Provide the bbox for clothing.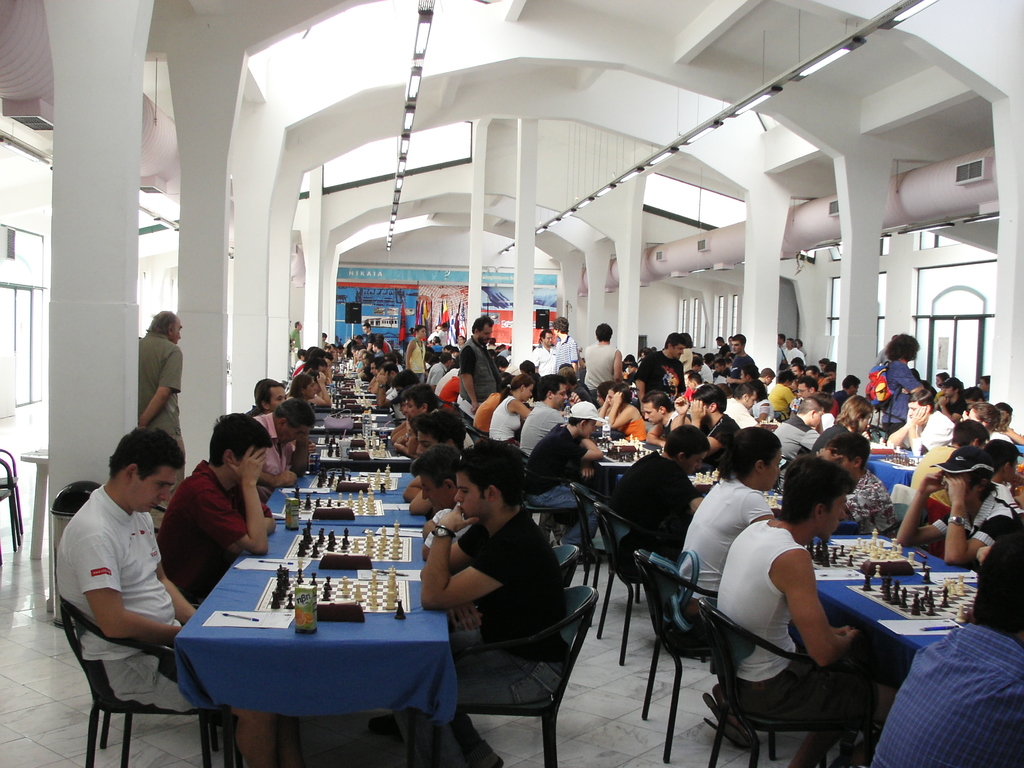
(434,329,450,346).
